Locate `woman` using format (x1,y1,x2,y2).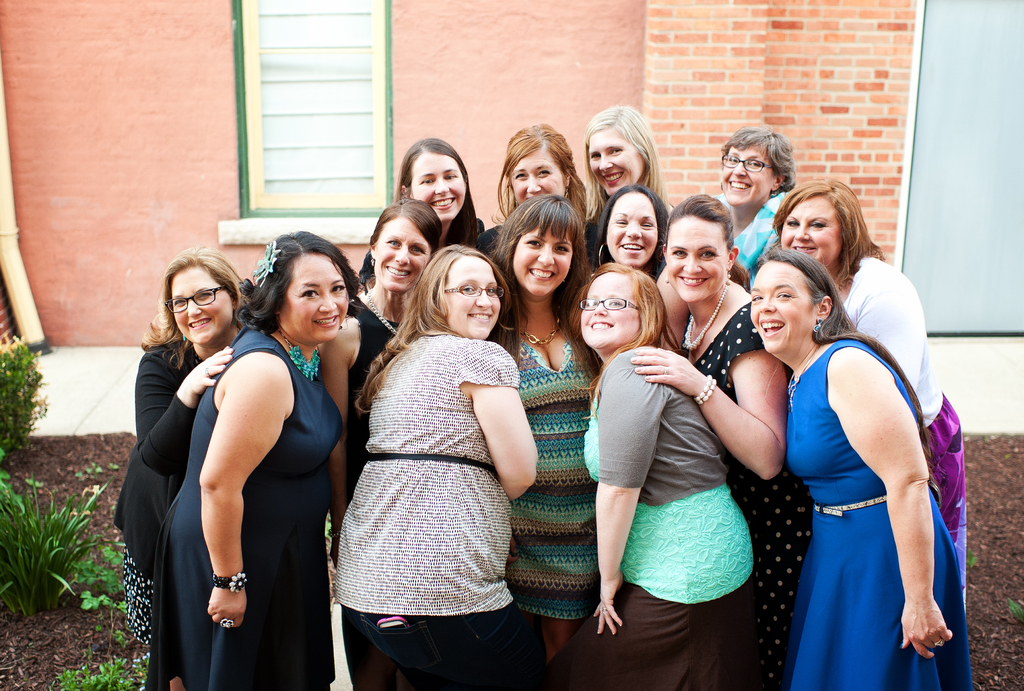
(486,193,604,690).
